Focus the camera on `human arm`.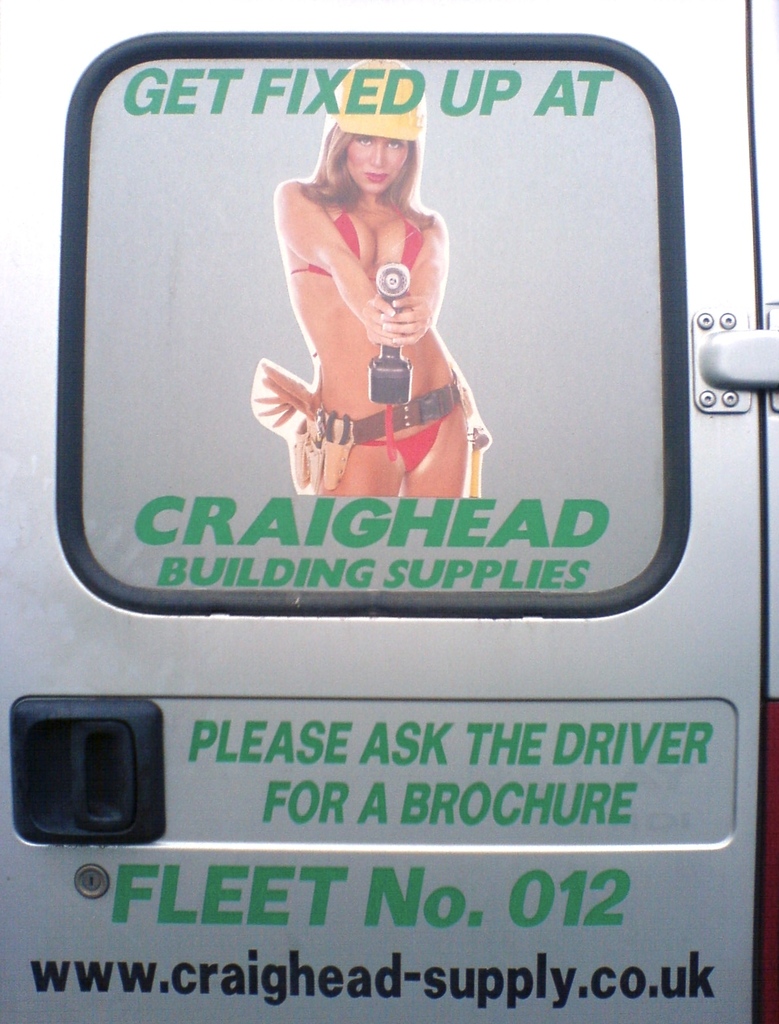
Focus region: <bbox>378, 214, 445, 343</bbox>.
